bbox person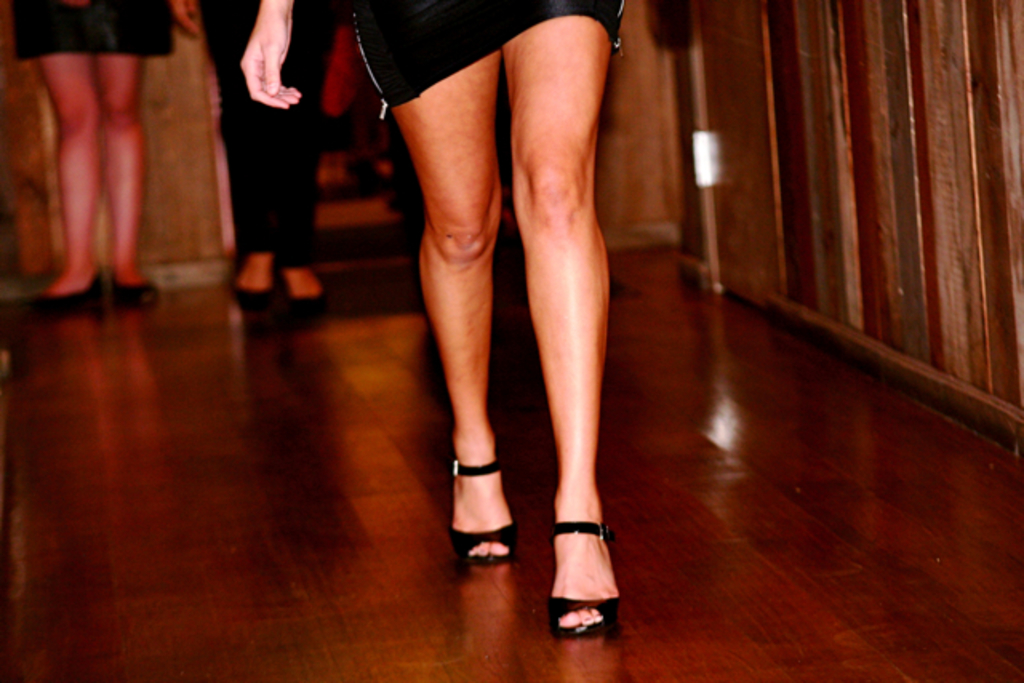
<region>6, 0, 174, 315</region>
